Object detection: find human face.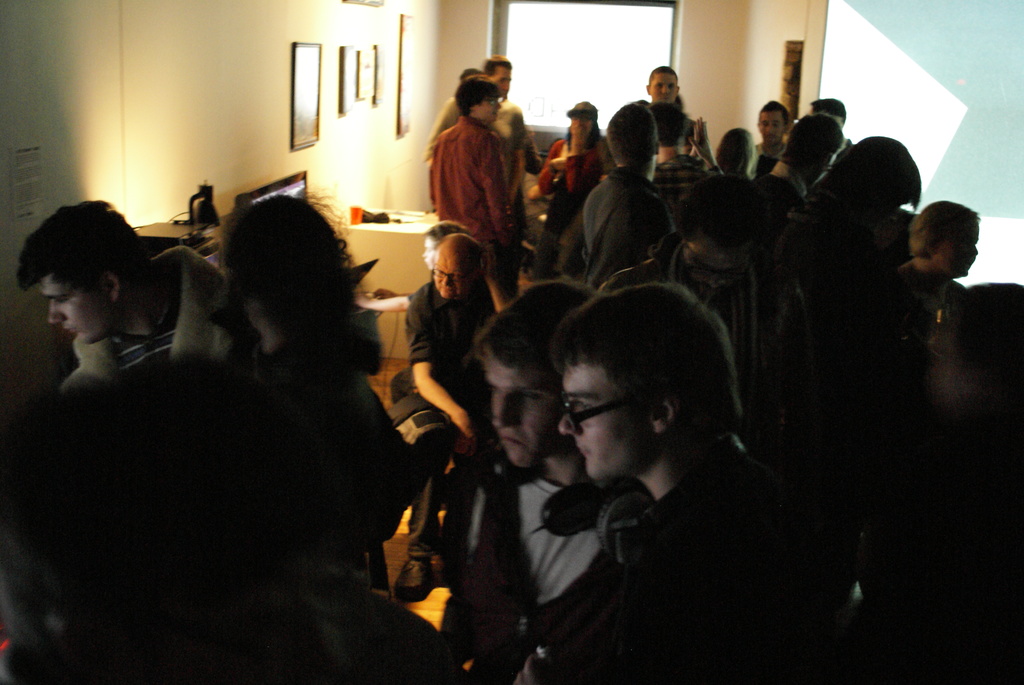
crop(652, 71, 678, 101).
